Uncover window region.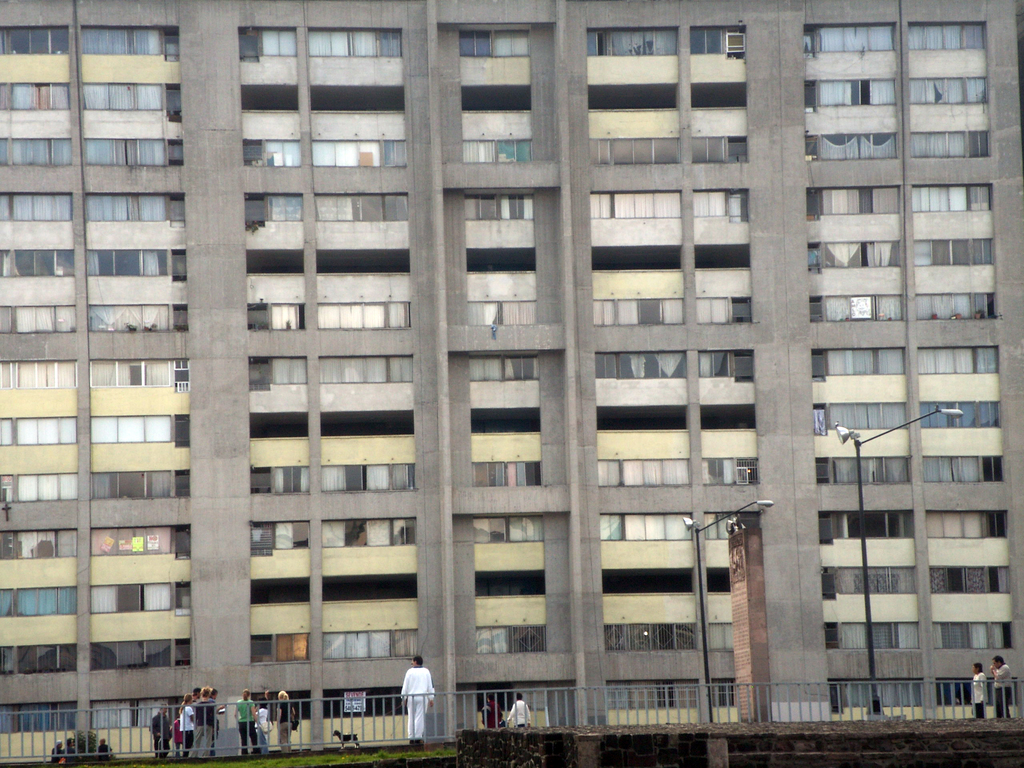
Uncovered: (x1=247, y1=194, x2=301, y2=221).
